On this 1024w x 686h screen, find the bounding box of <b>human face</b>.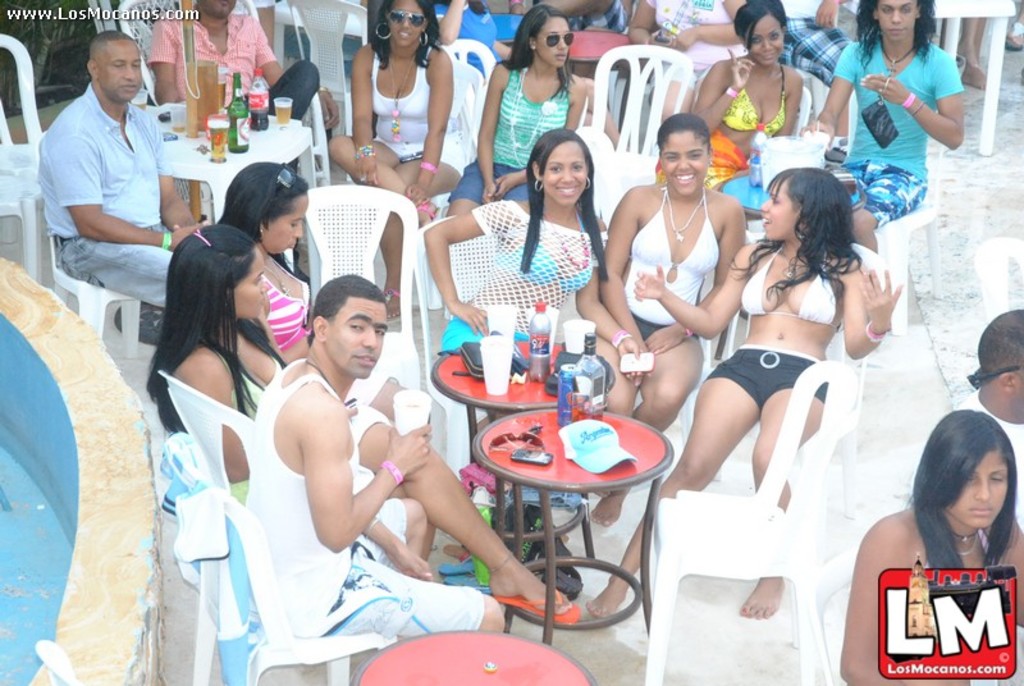
Bounding box: x1=325 y1=293 x2=387 y2=379.
